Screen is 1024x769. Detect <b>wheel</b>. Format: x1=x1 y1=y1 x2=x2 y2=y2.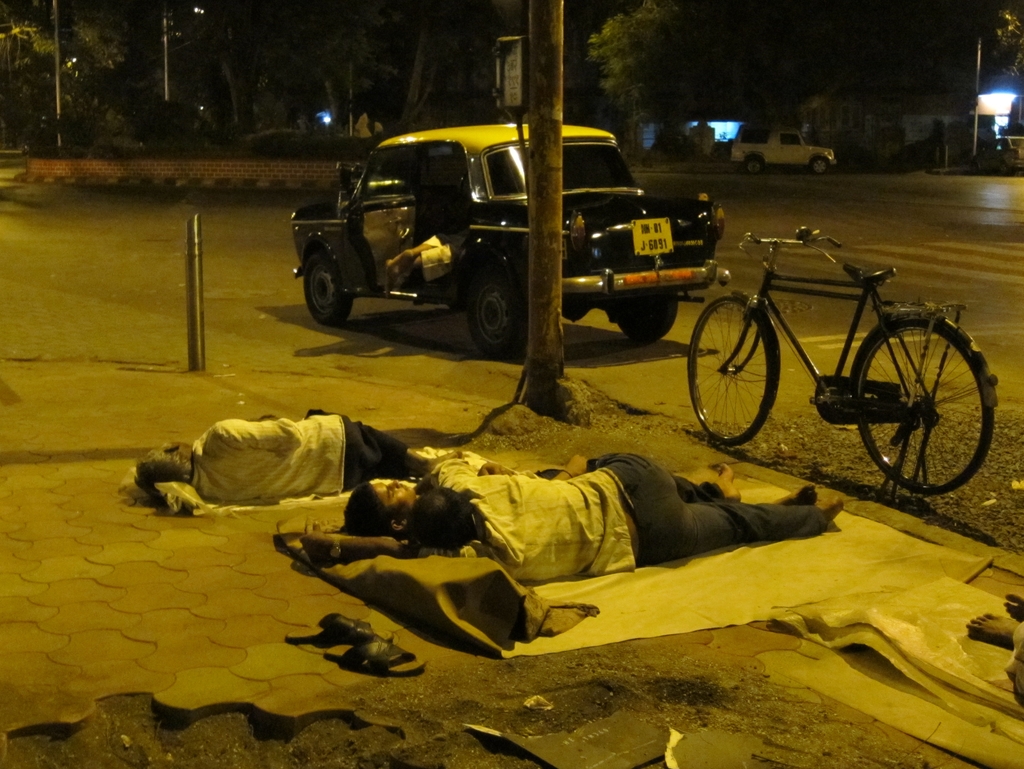
x1=467 y1=273 x2=529 y2=352.
